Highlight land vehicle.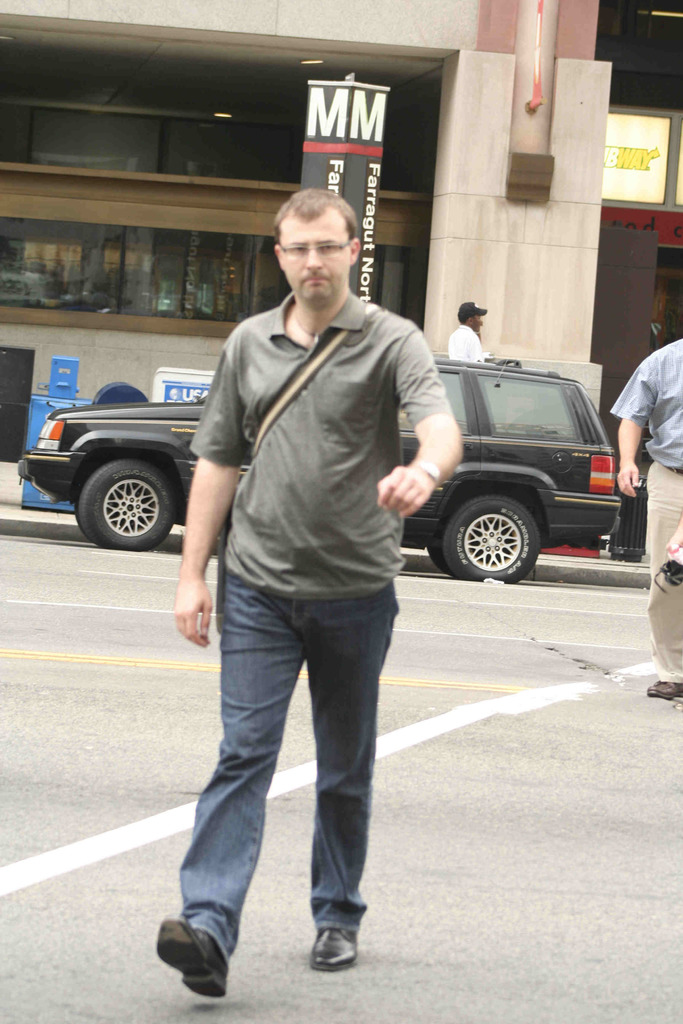
Highlighted region: (left=18, top=352, right=627, bottom=582).
